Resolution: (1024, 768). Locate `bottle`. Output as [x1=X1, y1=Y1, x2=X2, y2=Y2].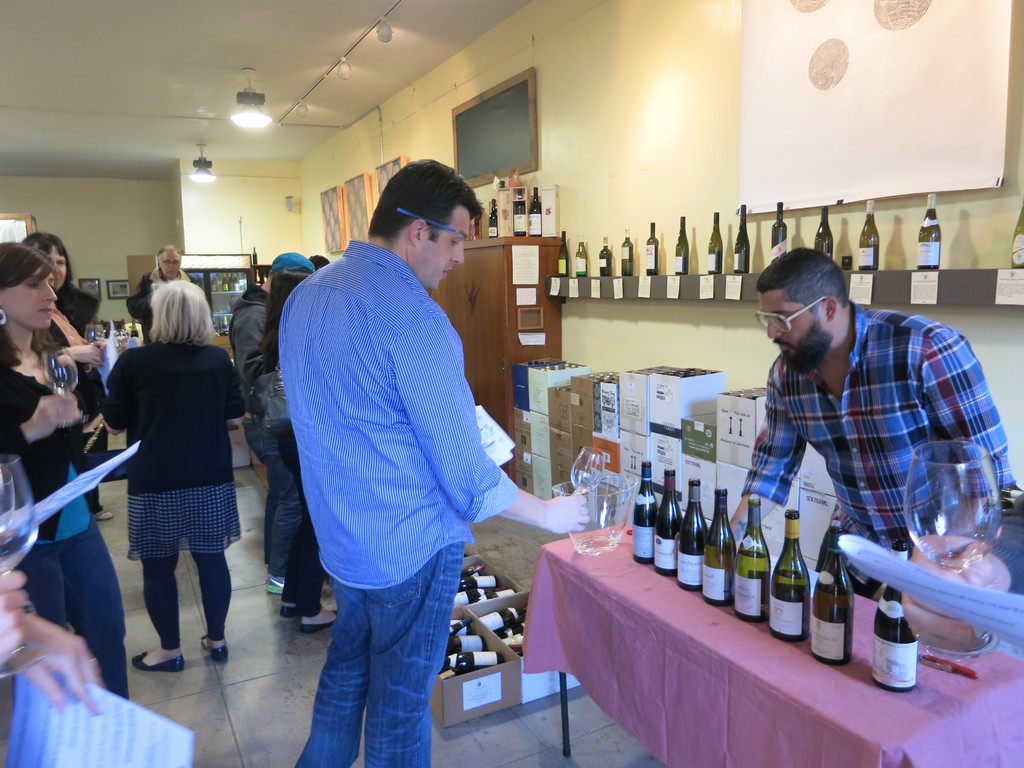
[x1=220, y1=272, x2=230, y2=293].
